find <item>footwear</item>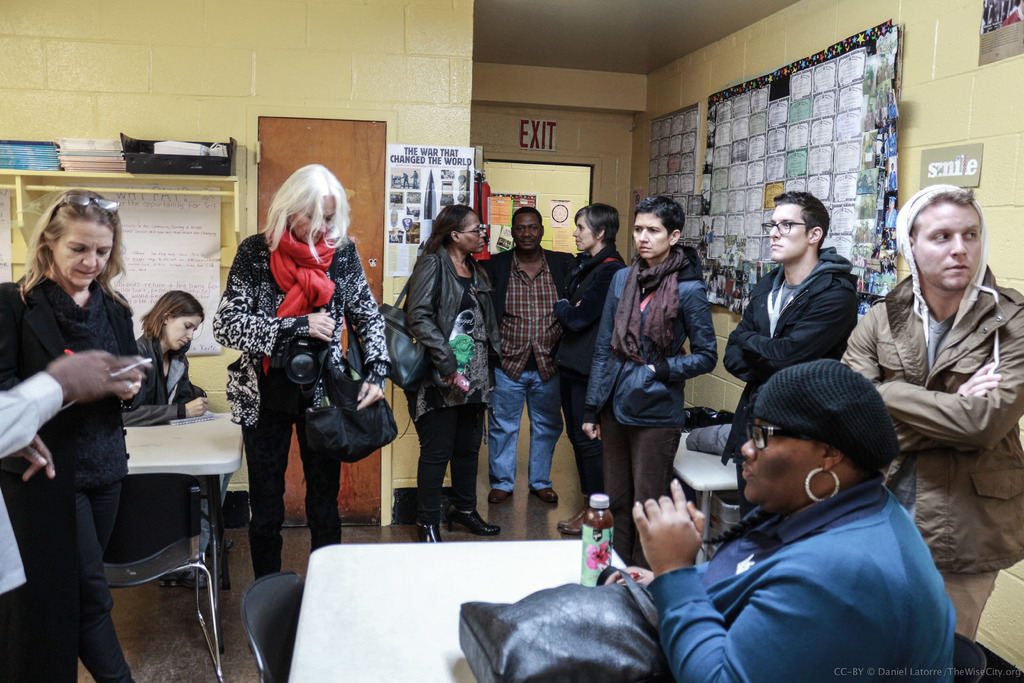
l=557, t=499, r=588, b=525
